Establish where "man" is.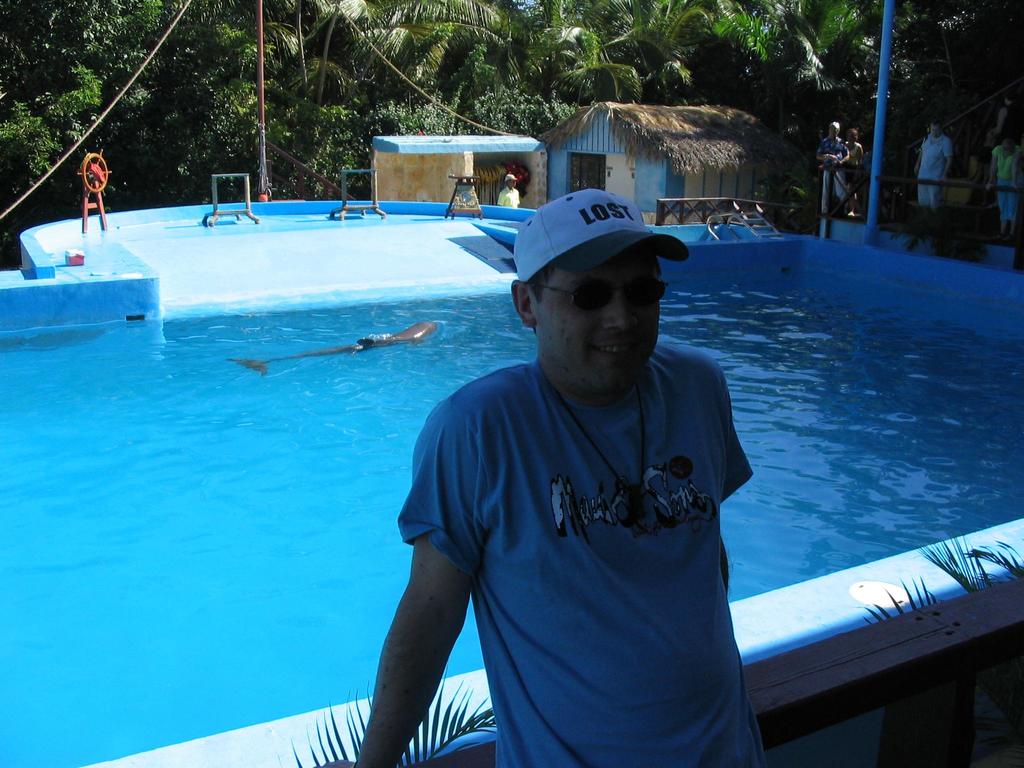
Established at BBox(360, 192, 773, 751).
